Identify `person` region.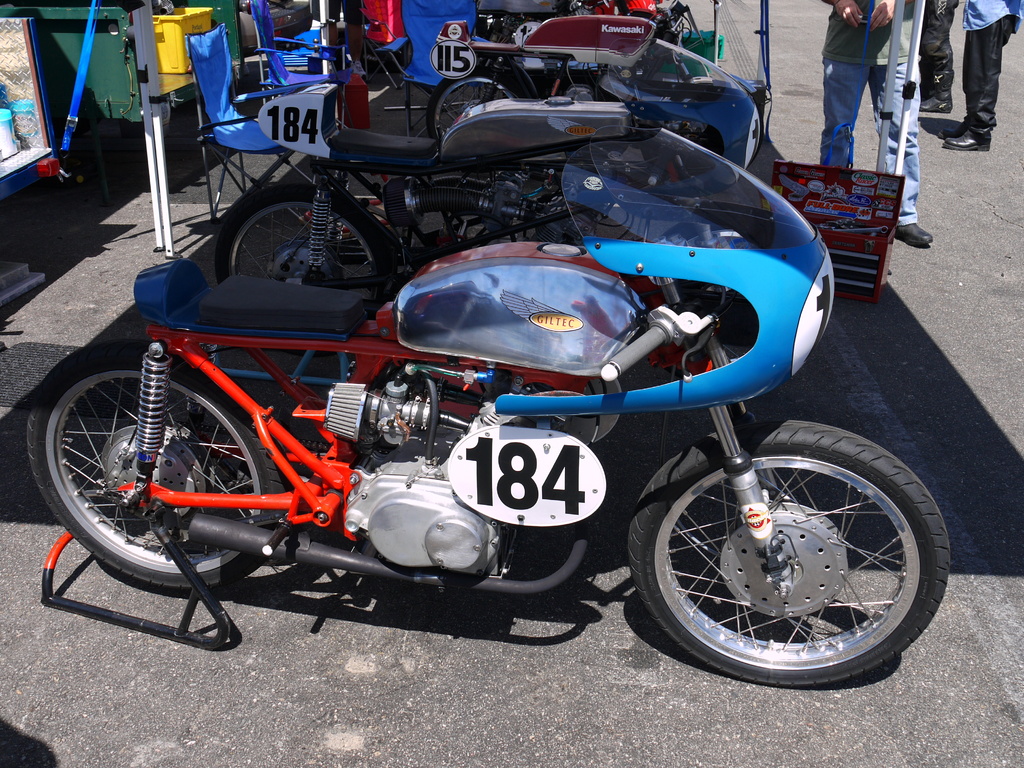
Region: [x1=915, y1=0, x2=957, y2=113].
